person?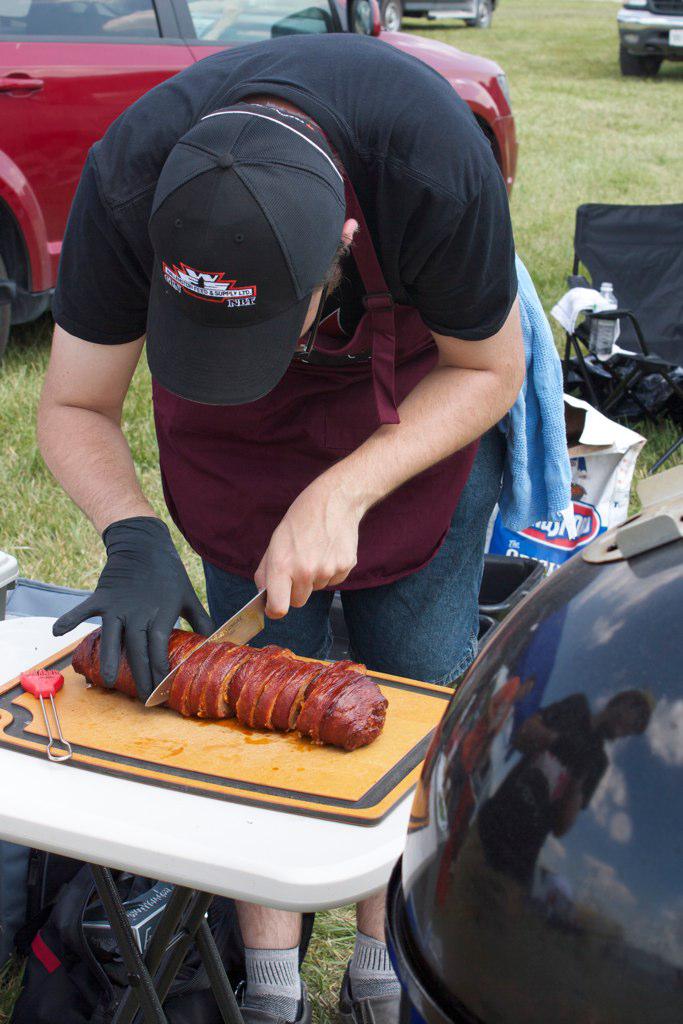
bbox(34, 32, 526, 1023)
